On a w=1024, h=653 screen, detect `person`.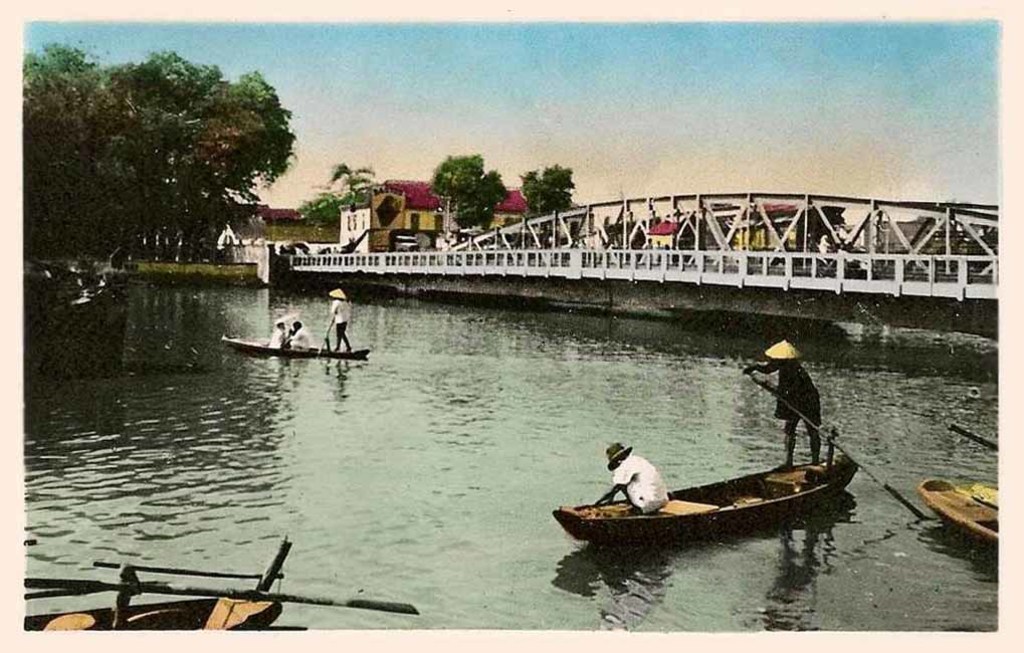
detection(592, 440, 669, 516).
